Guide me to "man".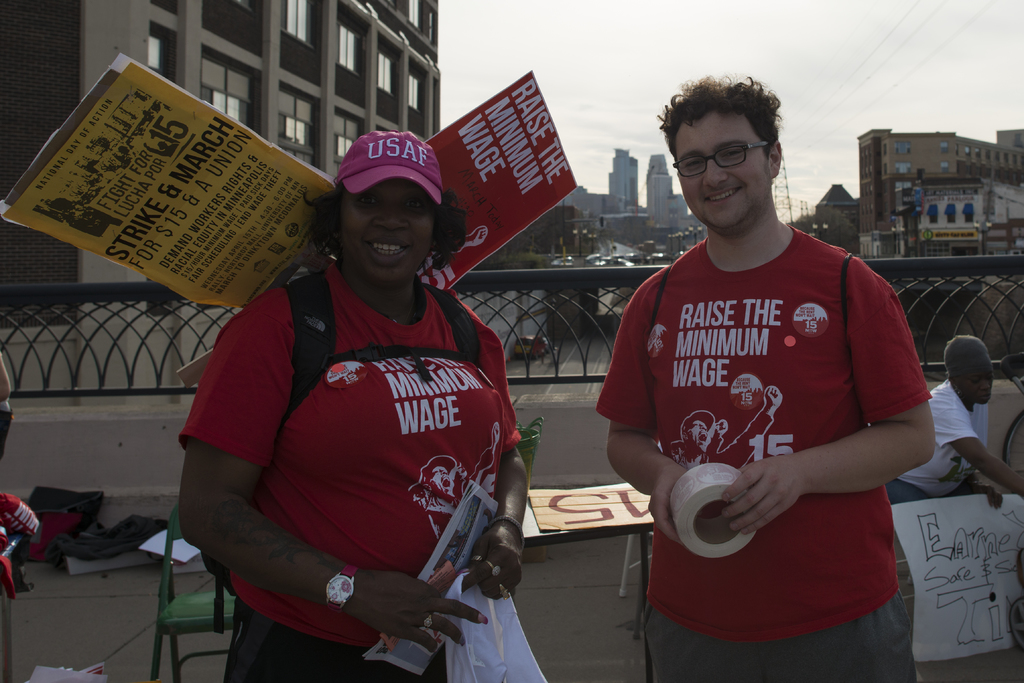
Guidance: (left=588, top=87, right=948, bottom=666).
